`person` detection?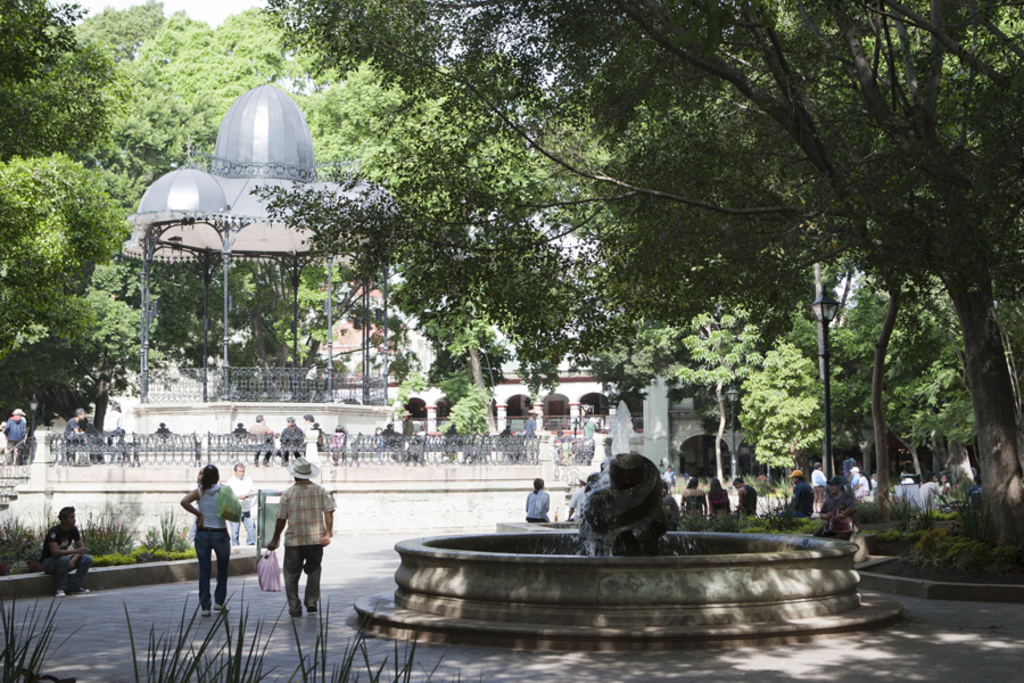
region(276, 411, 307, 467)
